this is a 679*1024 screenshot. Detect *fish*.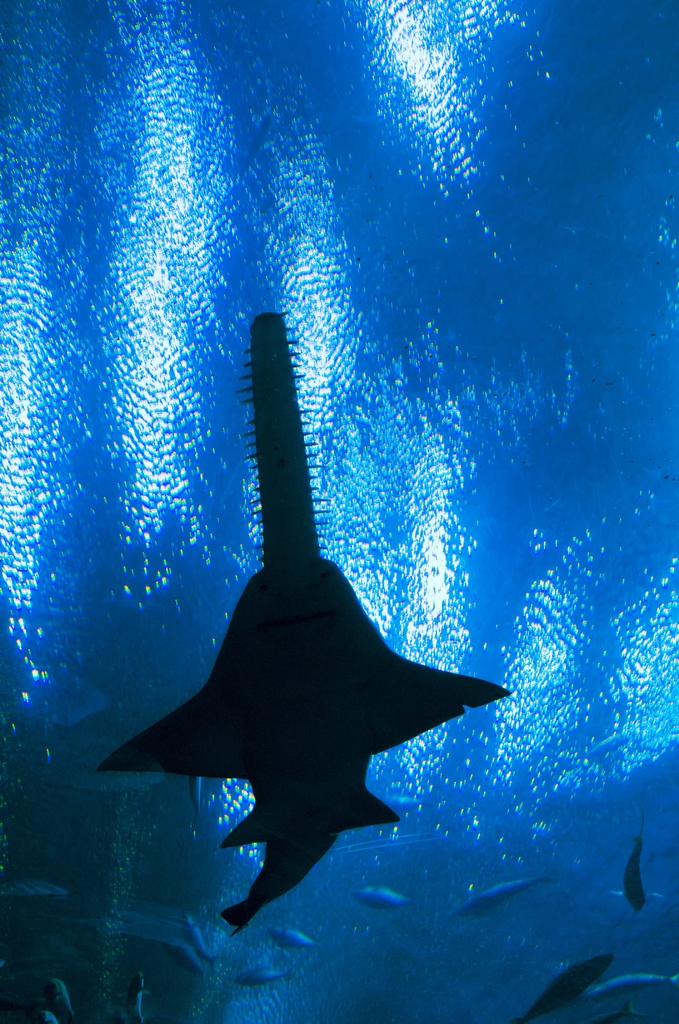
<bbox>585, 970, 676, 1001</bbox>.
